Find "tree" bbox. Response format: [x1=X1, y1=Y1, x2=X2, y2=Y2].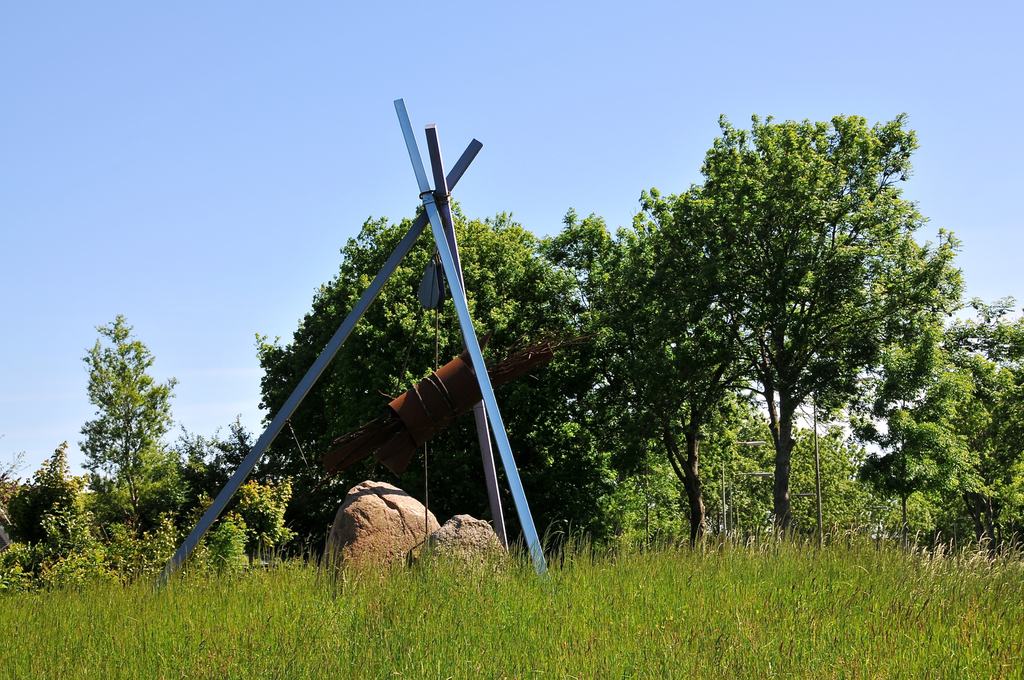
[x1=586, y1=384, x2=872, y2=543].
